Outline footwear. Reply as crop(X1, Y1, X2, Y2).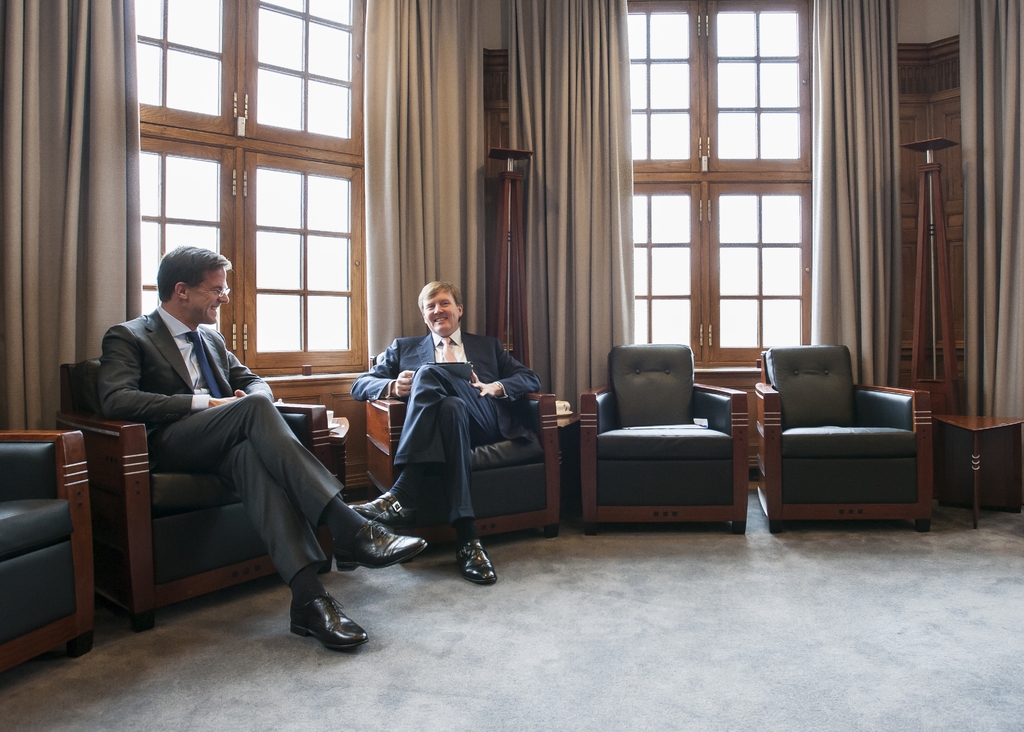
crop(456, 540, 500, 587).
